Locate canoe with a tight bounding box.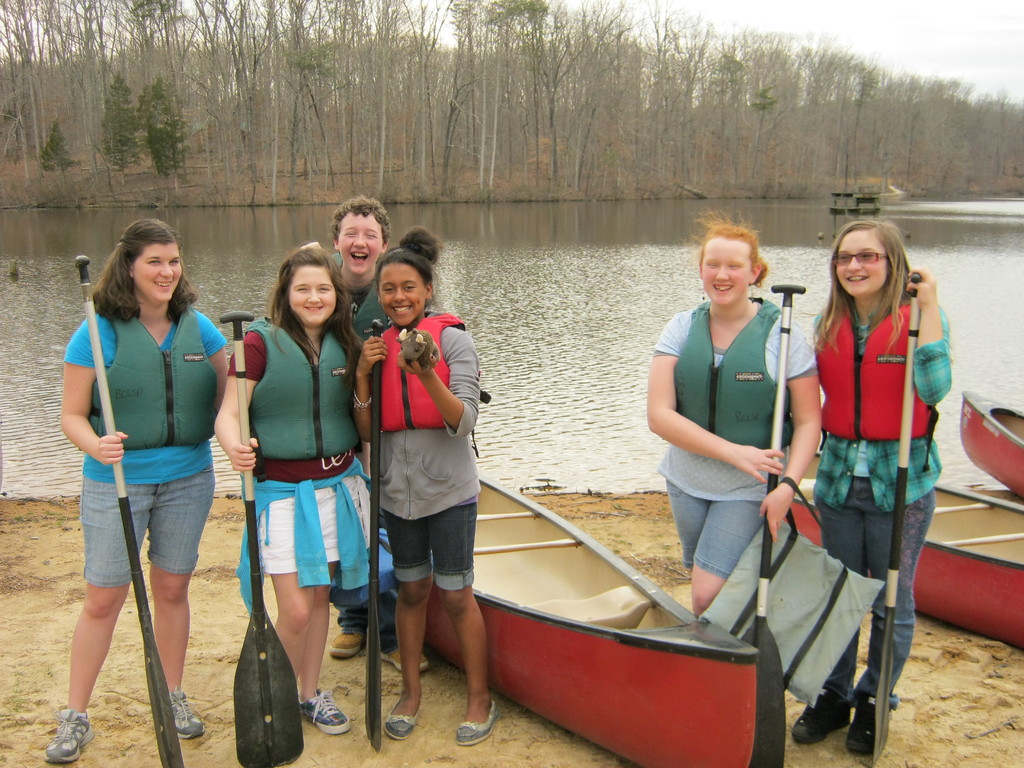
bbox=(785, 452, 1023, 650).
